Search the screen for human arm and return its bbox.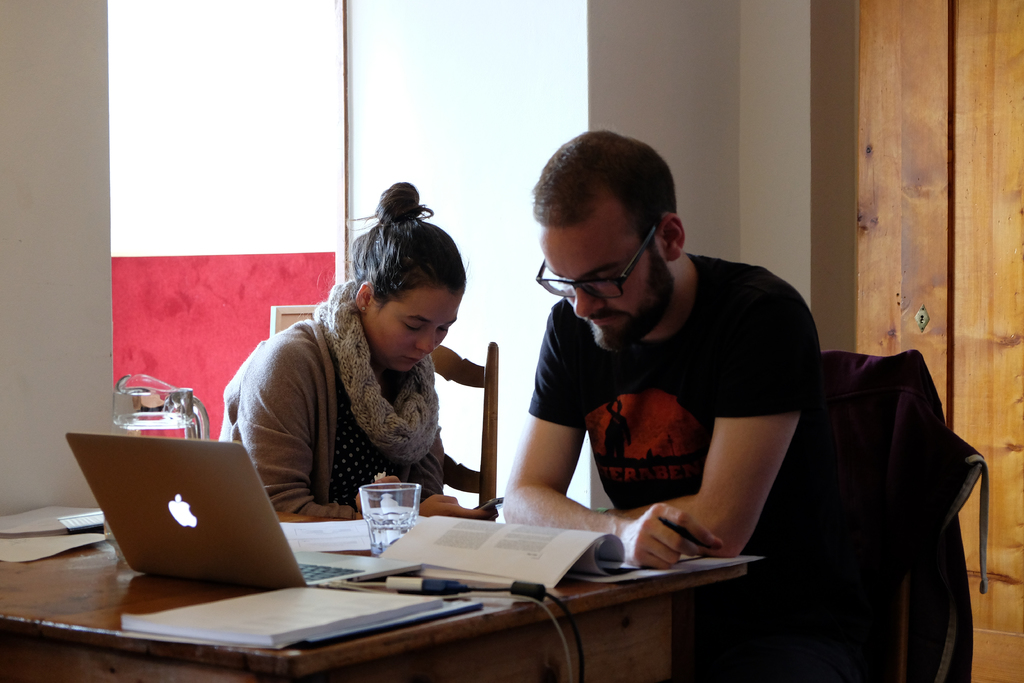
Found: bbox=[502, 353, 612, 537].
